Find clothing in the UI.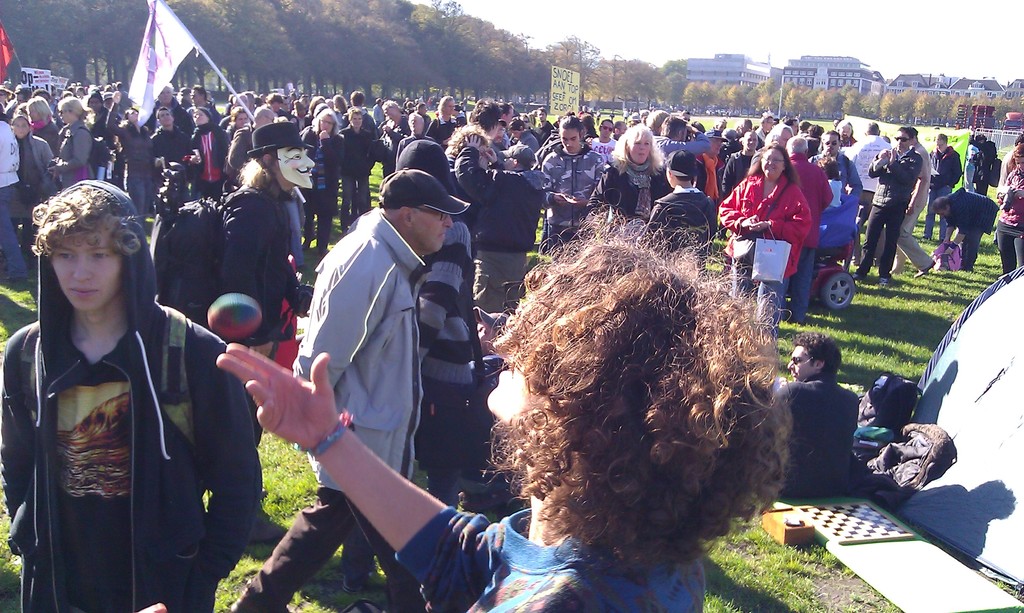
UI element at [left=261, top=199, right=415, bottom=612].
